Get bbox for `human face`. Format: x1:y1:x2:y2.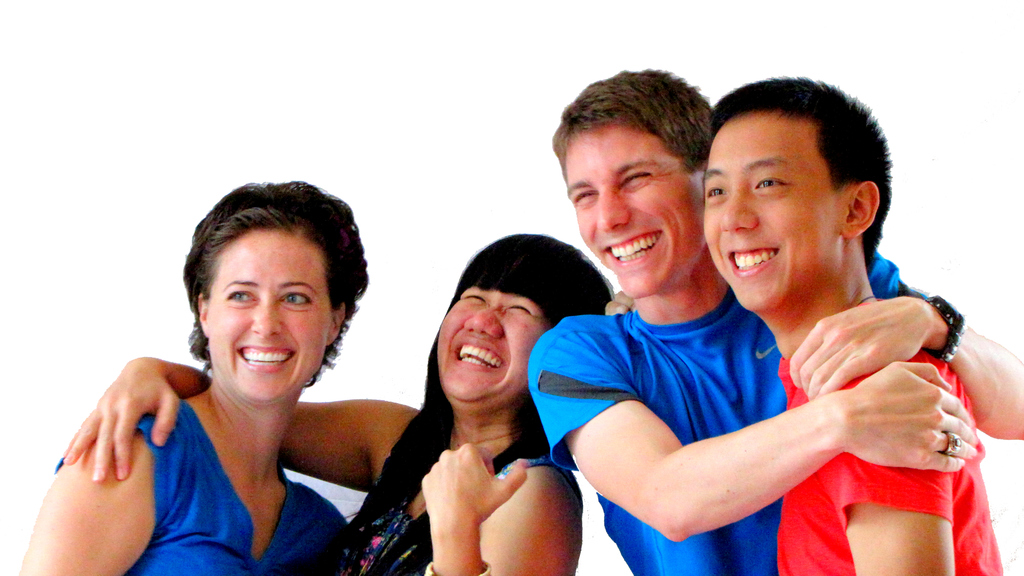
566:127:702:293.
